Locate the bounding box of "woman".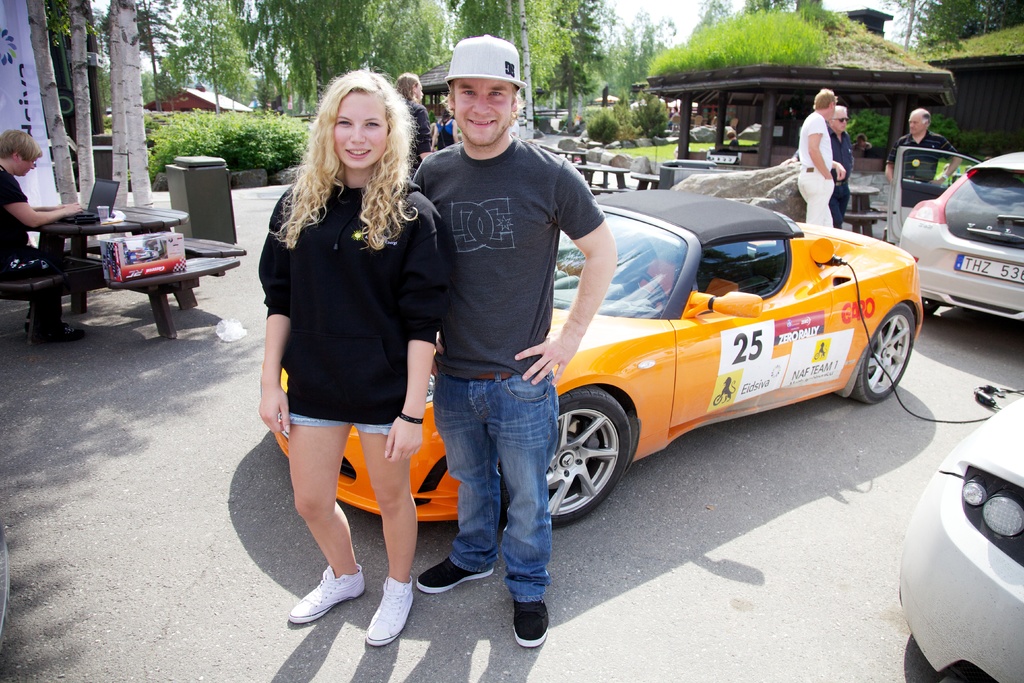
Bounding box: (x1=435, y1=108, x2=458, y2=145).
